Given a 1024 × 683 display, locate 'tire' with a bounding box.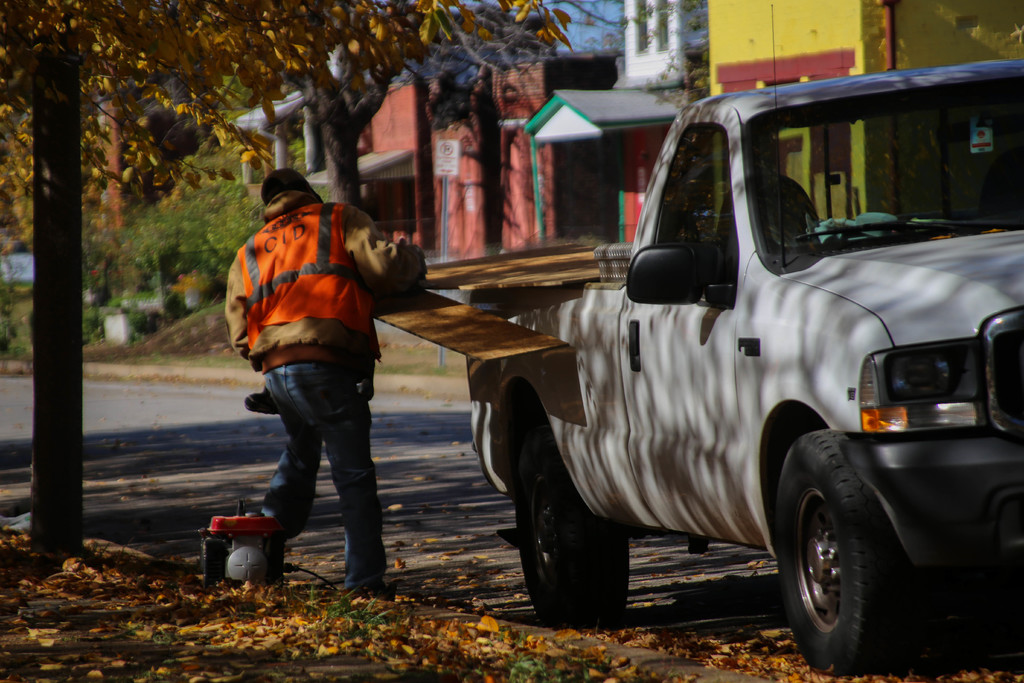
Located: {"x1": 787, "y1": 419, "x2": 927, "y2": 669}.
